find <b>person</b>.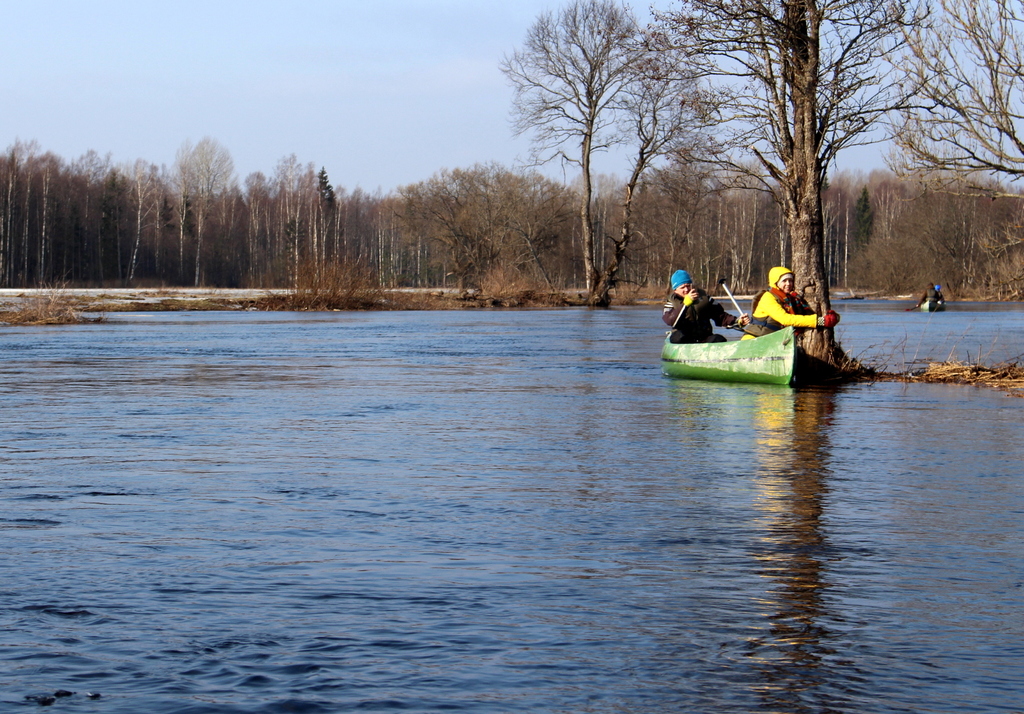
l=913, t=275, r=948, b=312.
